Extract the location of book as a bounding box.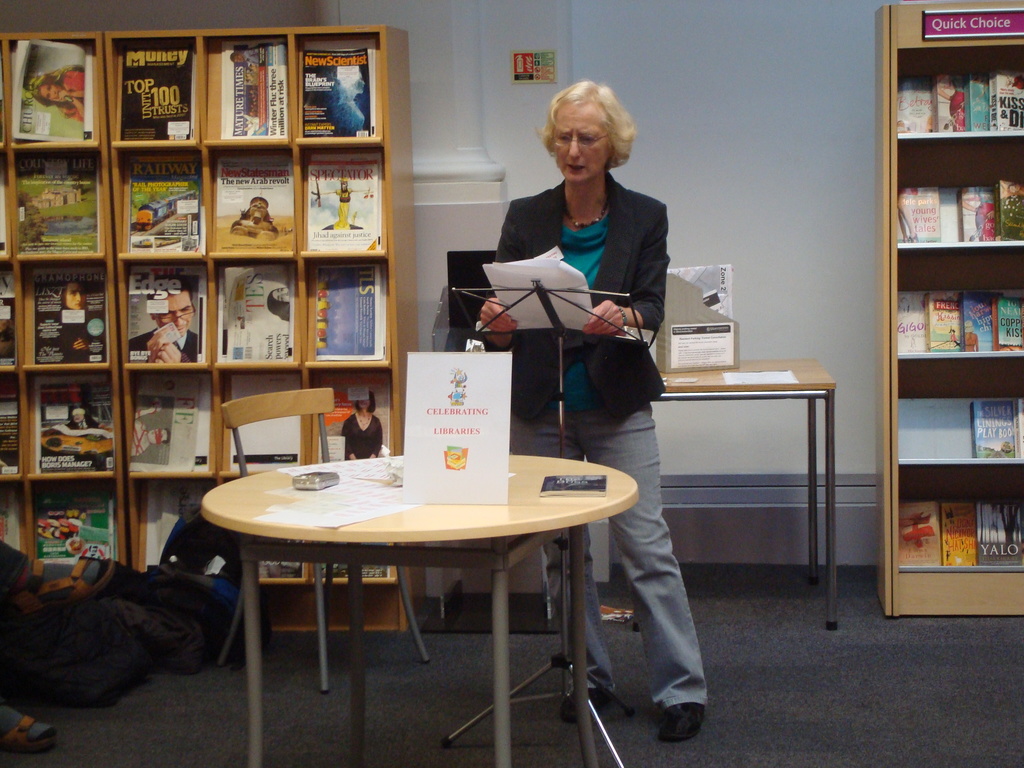
detection(22, 267, 113, 367).
